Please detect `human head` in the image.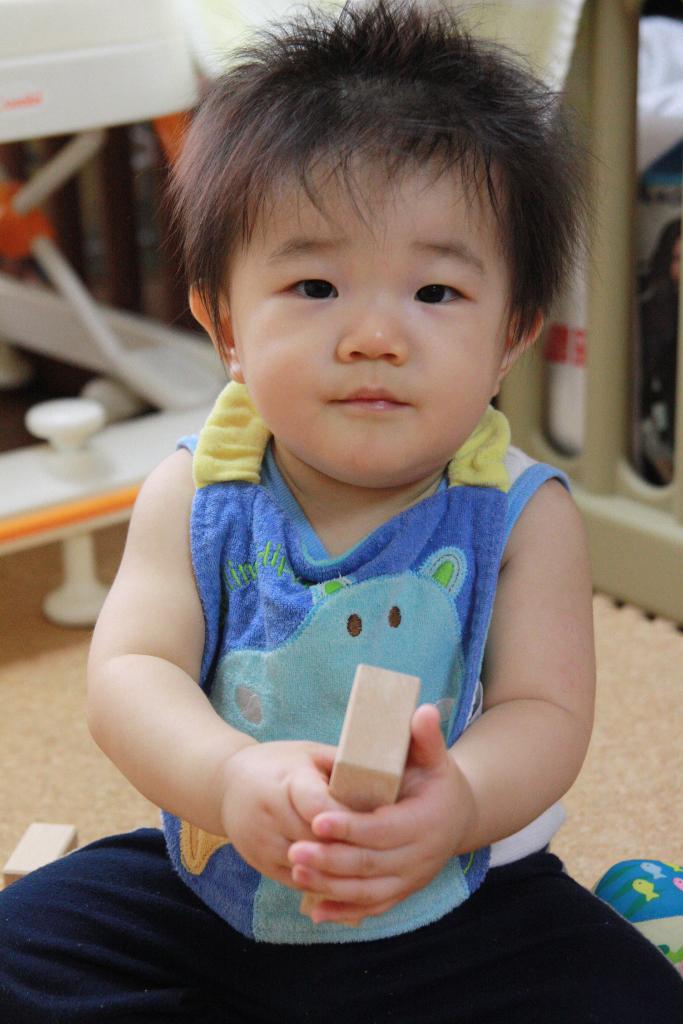
l=180, t=58, r=566, b=436.
